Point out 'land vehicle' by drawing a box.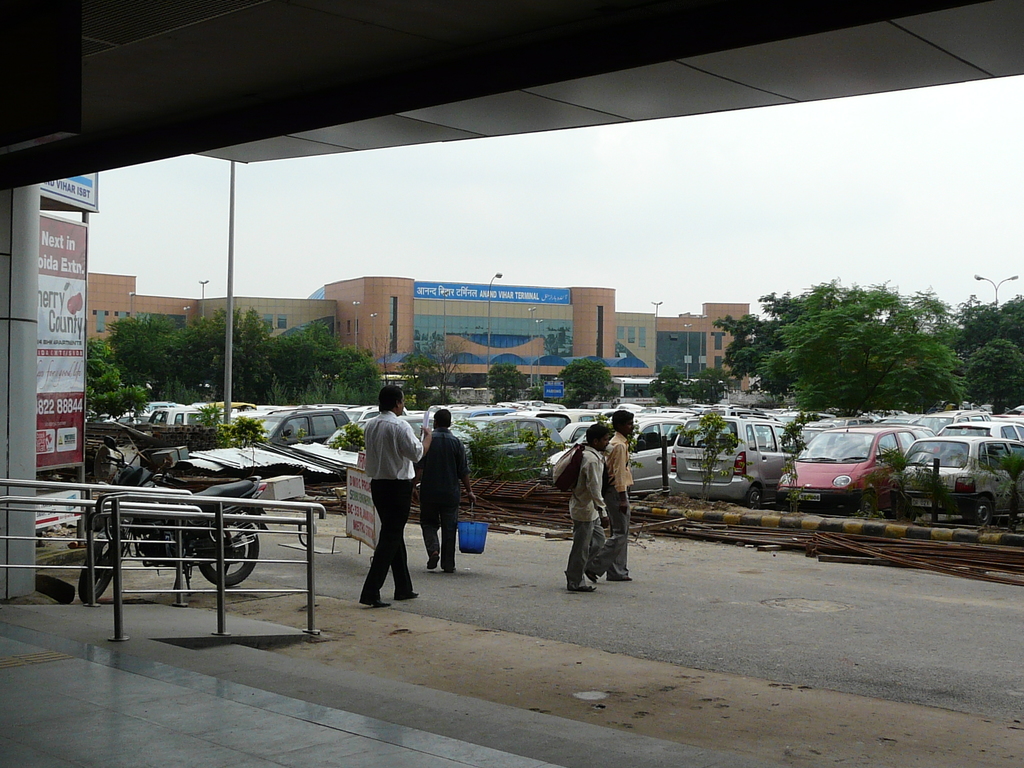
bbox=(879, 419, 1023, 542).
